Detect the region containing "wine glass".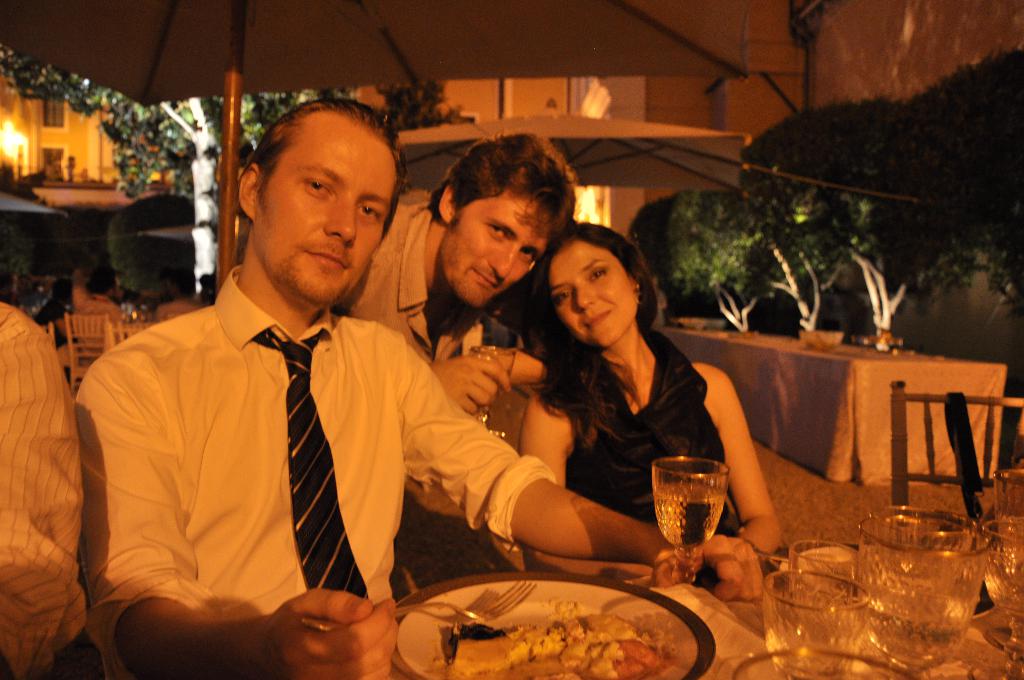
x1=983 y1=520 x2=1023 y2=679.
